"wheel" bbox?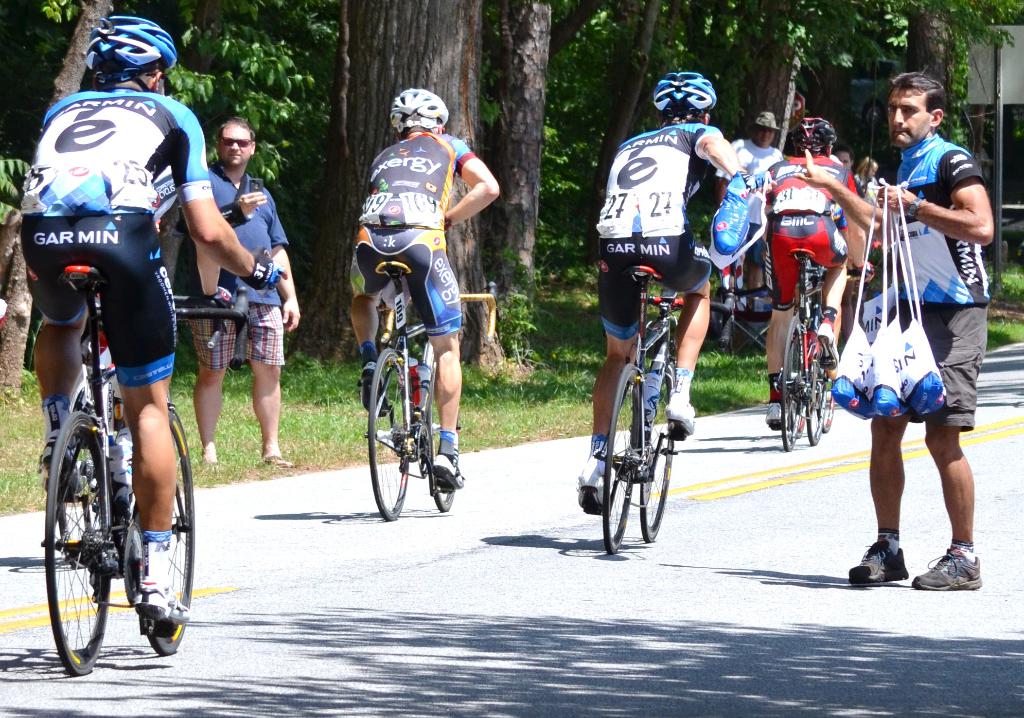
(808,342,827,445)
